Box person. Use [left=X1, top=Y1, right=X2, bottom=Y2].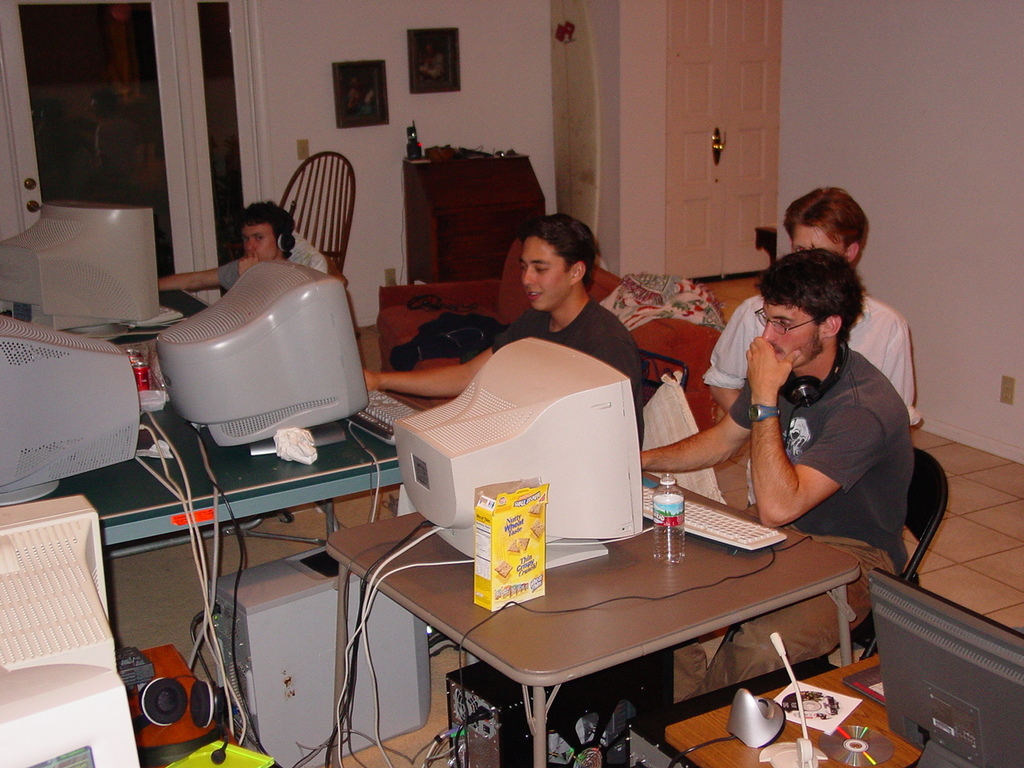
[left=638, top=252, right=916, bottom=698].
